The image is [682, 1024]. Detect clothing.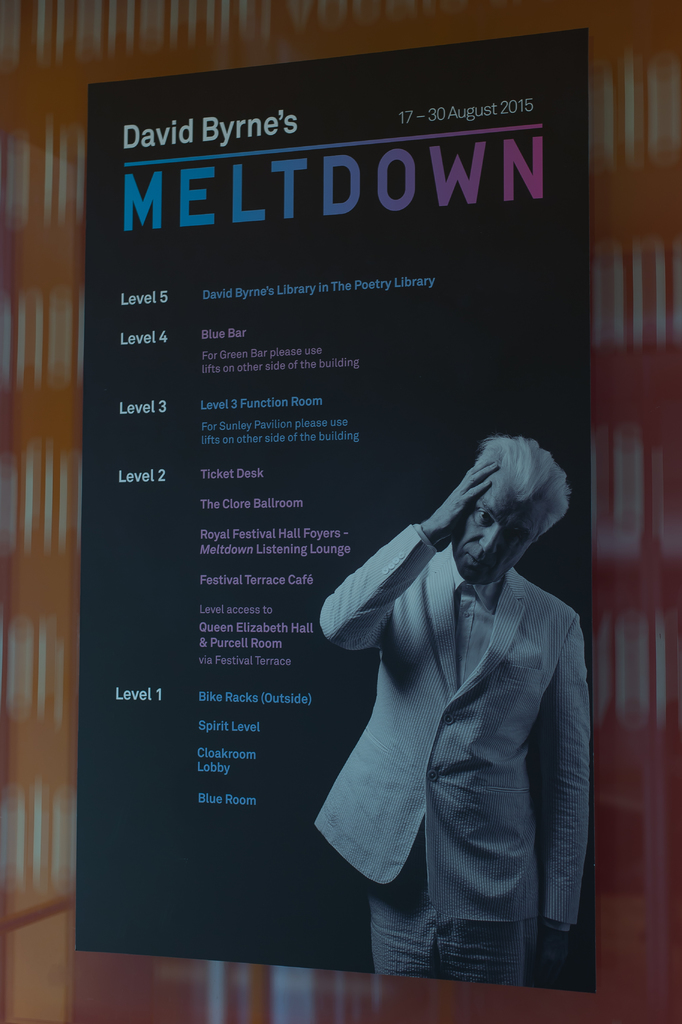
Detection: (320, 482, 602, 995).
